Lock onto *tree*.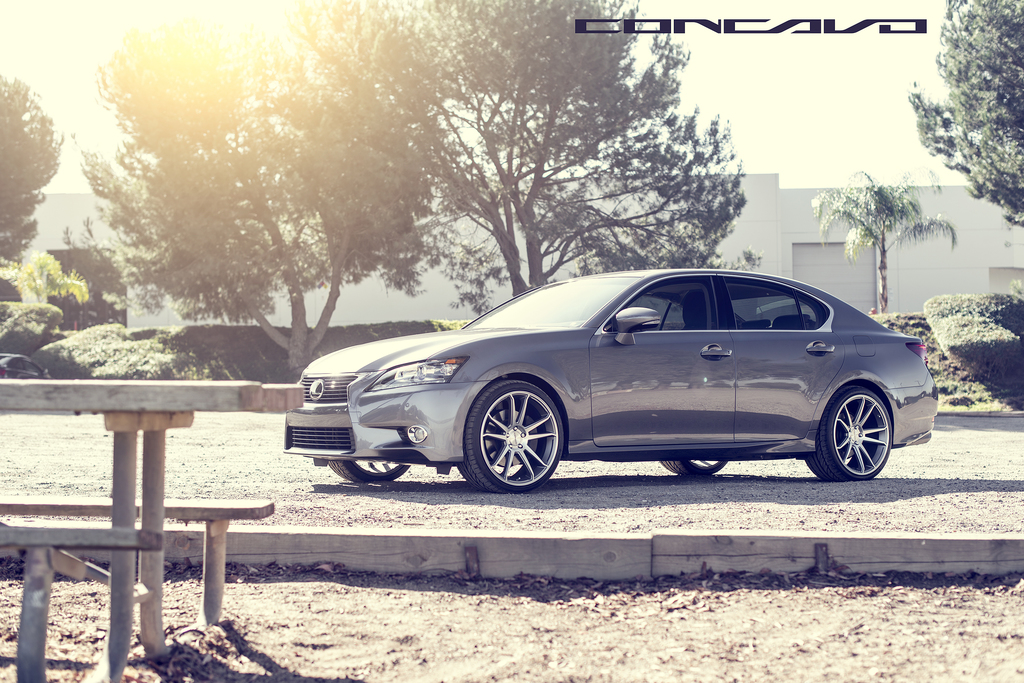
Locked: region(913, 4, 1020, 213).
